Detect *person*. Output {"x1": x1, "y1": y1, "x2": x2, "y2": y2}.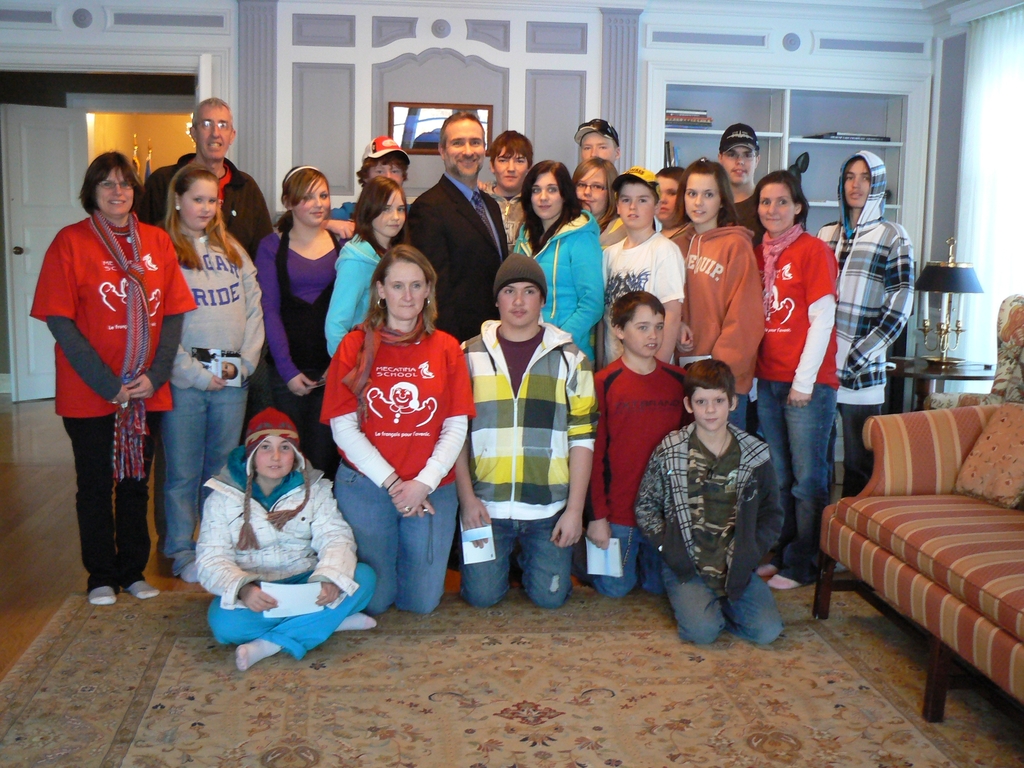
{"x1": 194, "y1": 404, "x2": 384, "y2": 673}.
